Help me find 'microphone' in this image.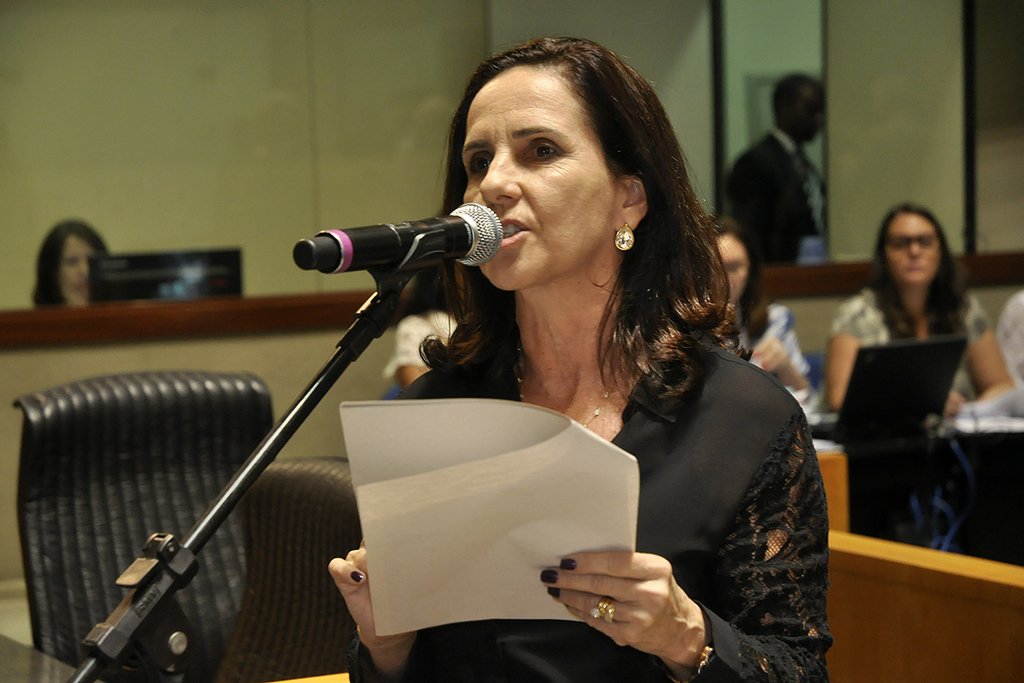
Found it: (x1=279, y1=199, x2=510, y2=307).
